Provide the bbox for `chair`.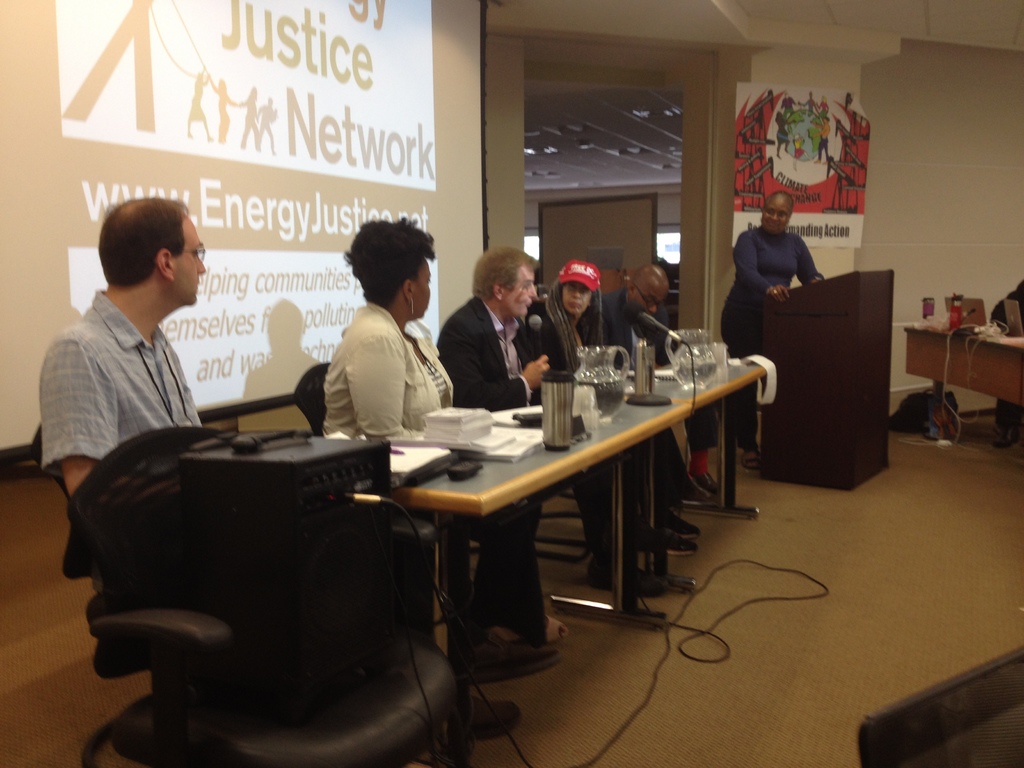
{"left": 294, "top": 363, "right": 480, "bottom": 646}.
